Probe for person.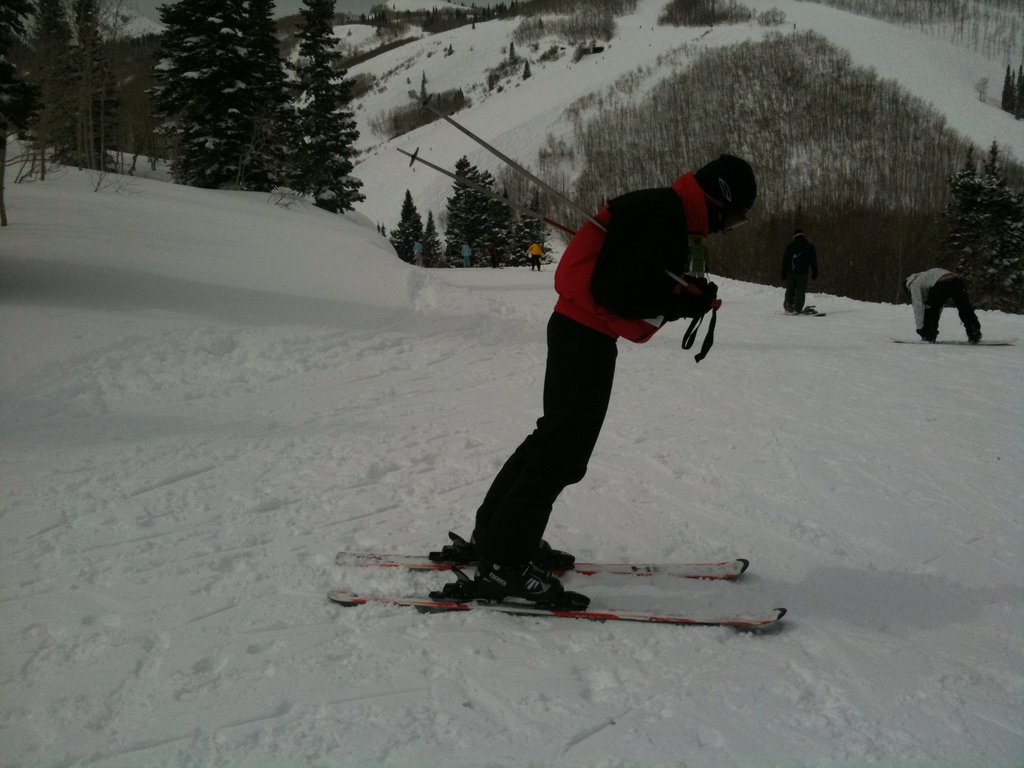
Probe result: locate(525, 242, 546, 273).
